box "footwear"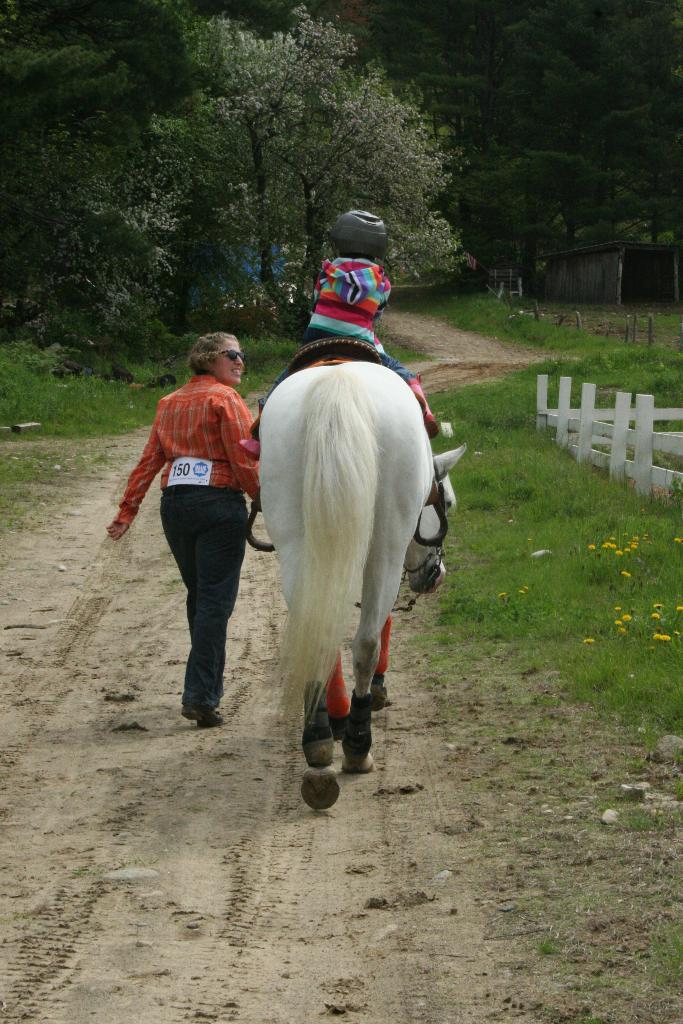
<box>345,748,375,772</box>
